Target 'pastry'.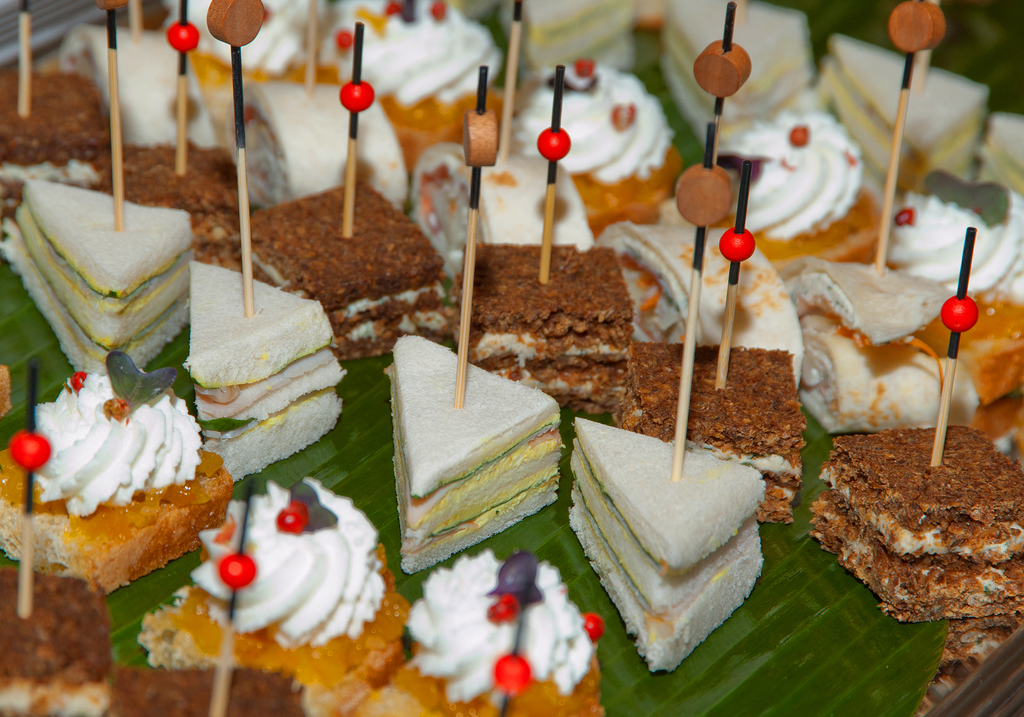
Target region: {"left": 984, "top": 116, "right": 1023, "bottom": 185}.
